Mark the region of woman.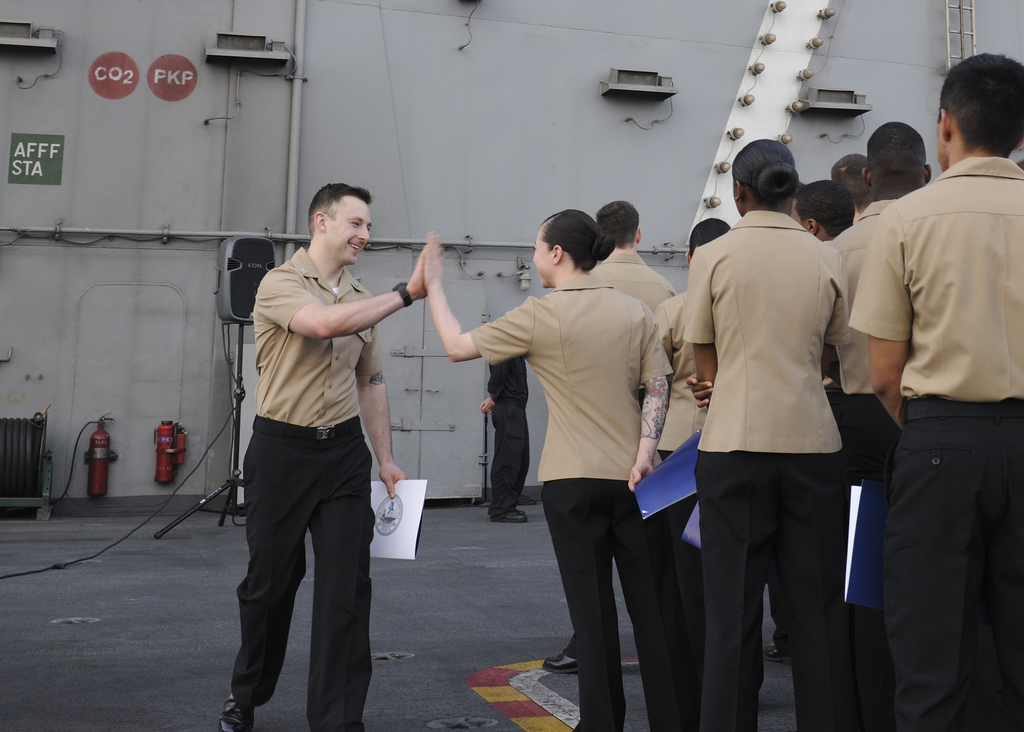
Region: bbox=(418, 208, 703, 731).
